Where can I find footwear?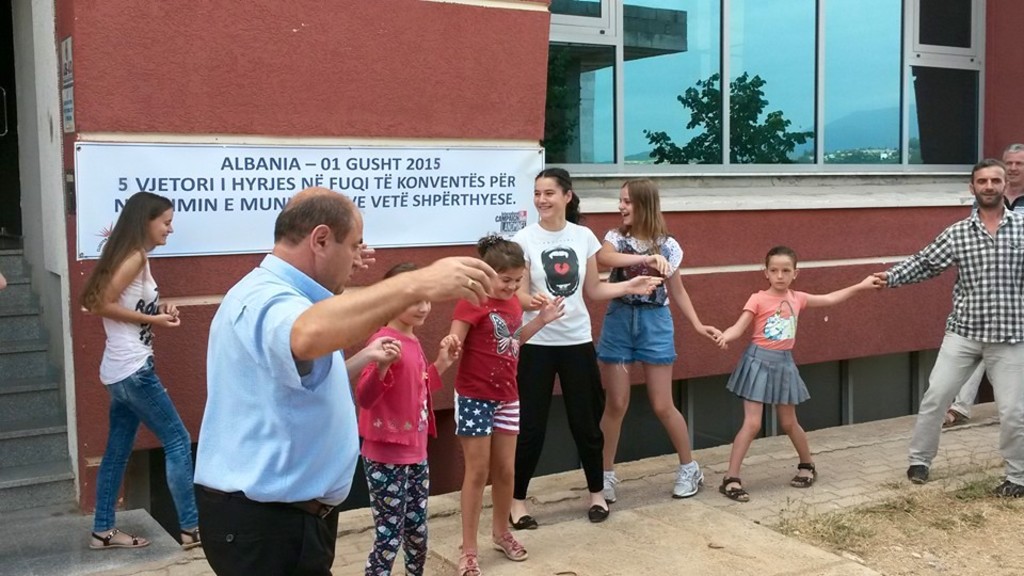
You can find it at locate(791, 464, 819, 489).
